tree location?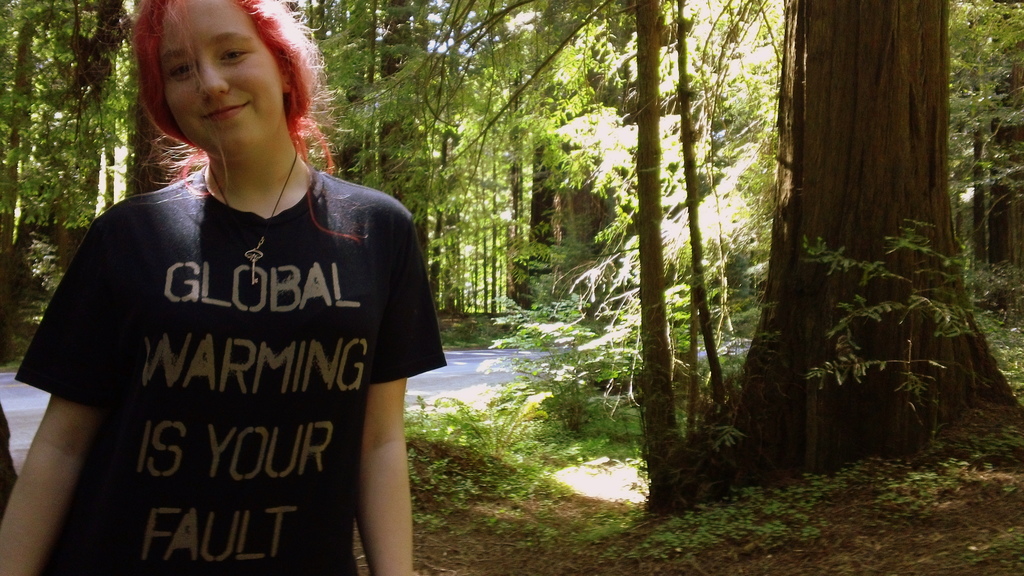
pyautogui.locateOnScreen(619, 0, 671, 502)
